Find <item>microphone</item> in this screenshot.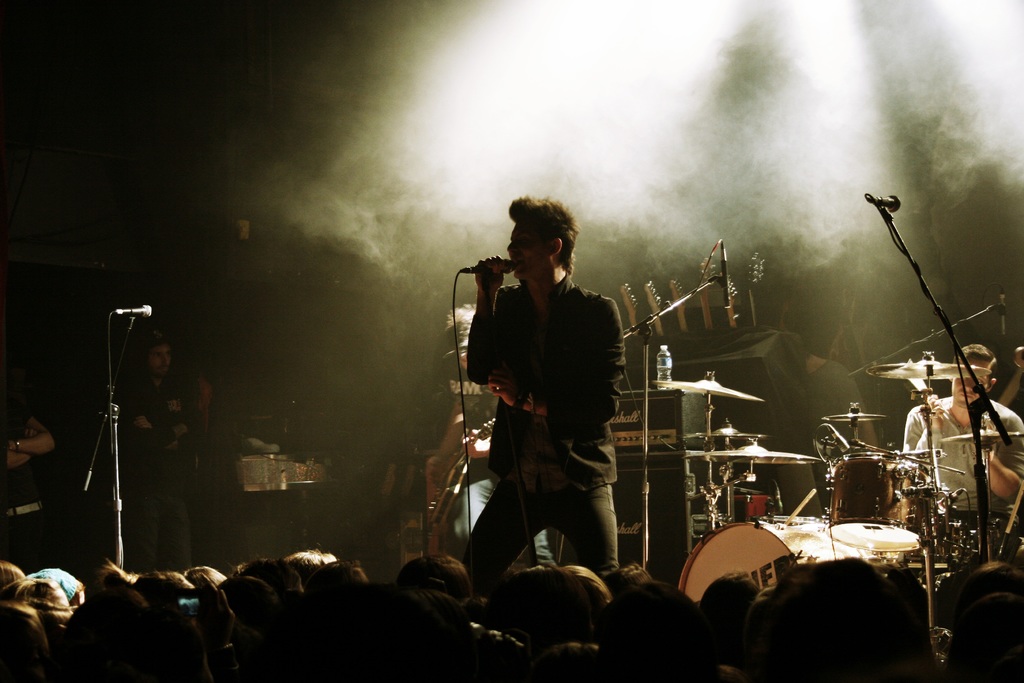
The bounding box for <item>microphone</item> is box(451, 256, 520, 278).
